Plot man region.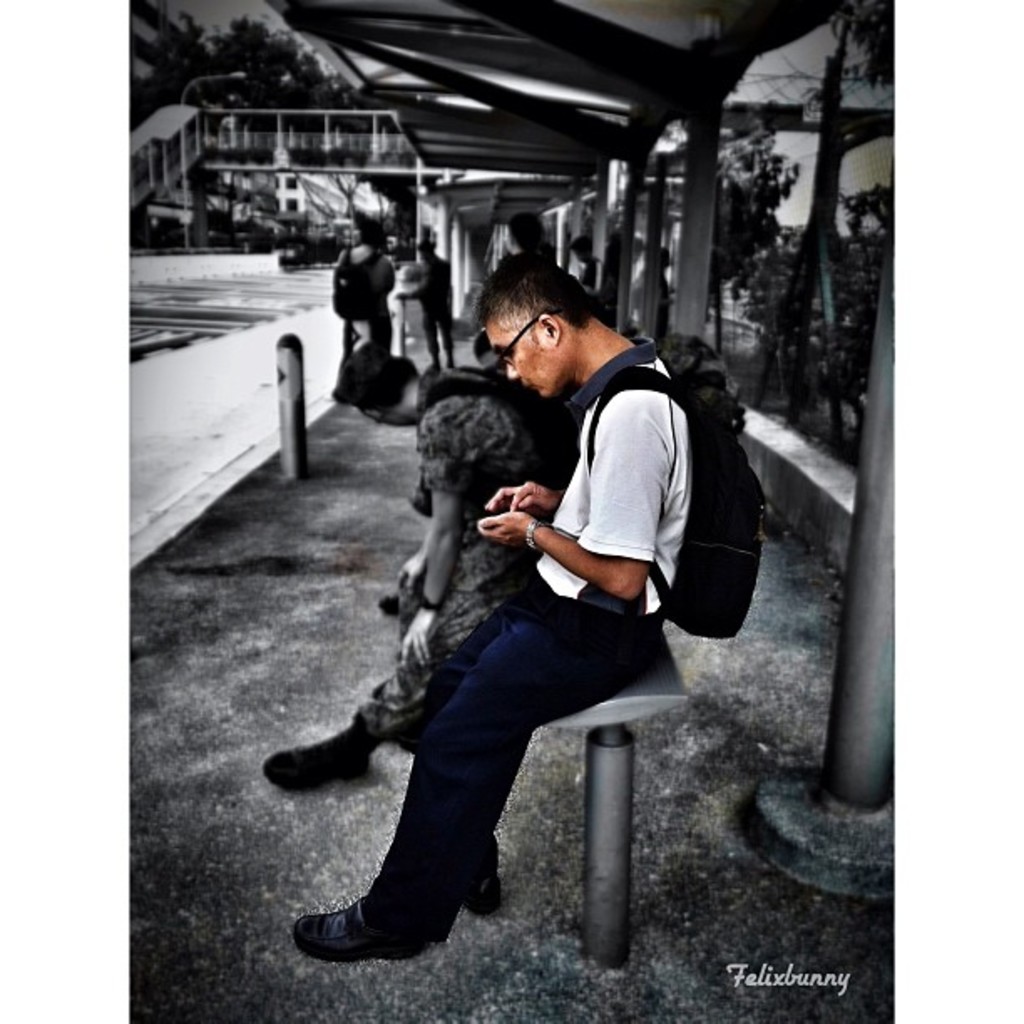
Plotted at locate(398, 236, 450, 363).
